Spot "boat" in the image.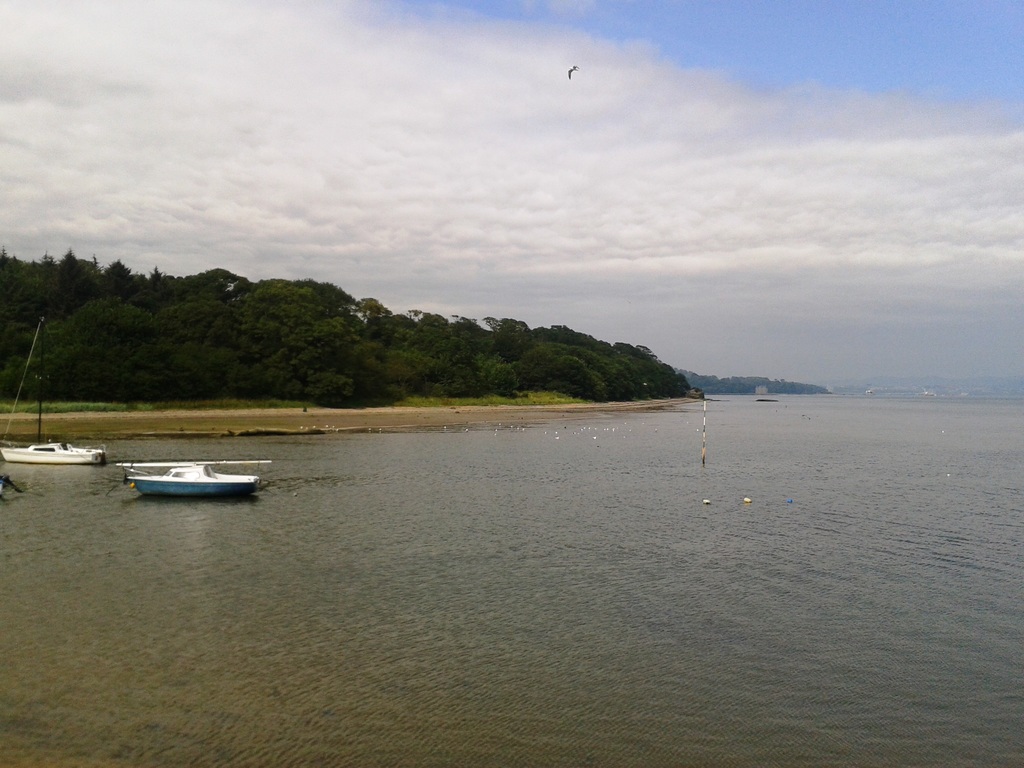
"boat" found at BBox(112, 454, 274, 497).
